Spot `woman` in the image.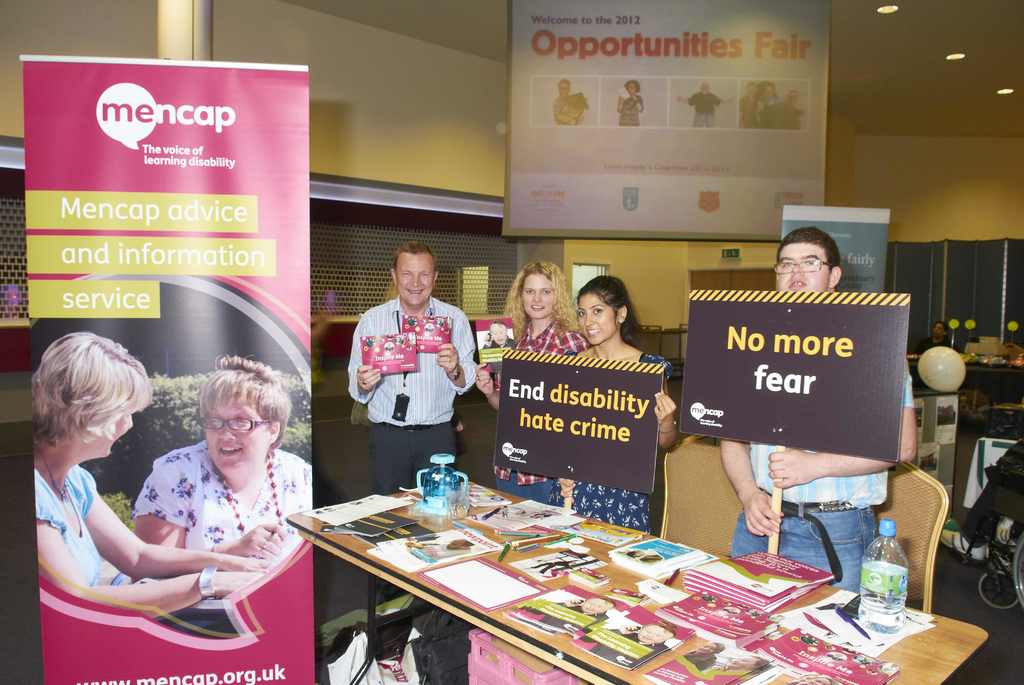
`woman` found at x1=548 y1=273 x2=681 y2=535.
